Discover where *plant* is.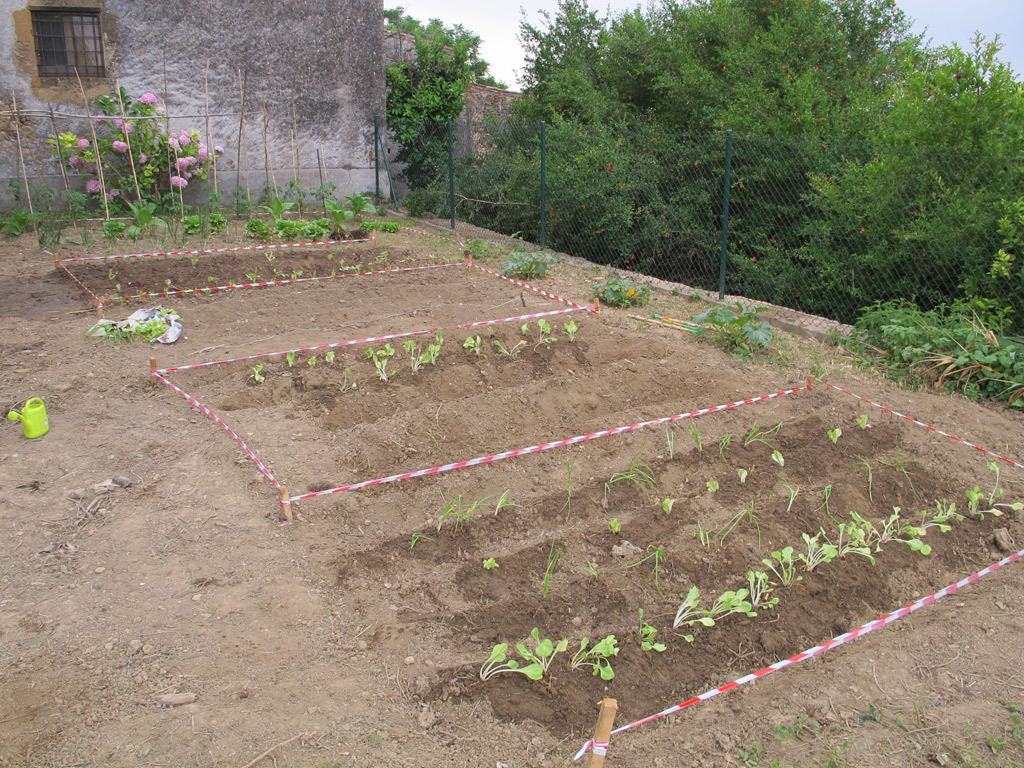
Discovered at x1=520, y1=320, x2=528, y2=338.
